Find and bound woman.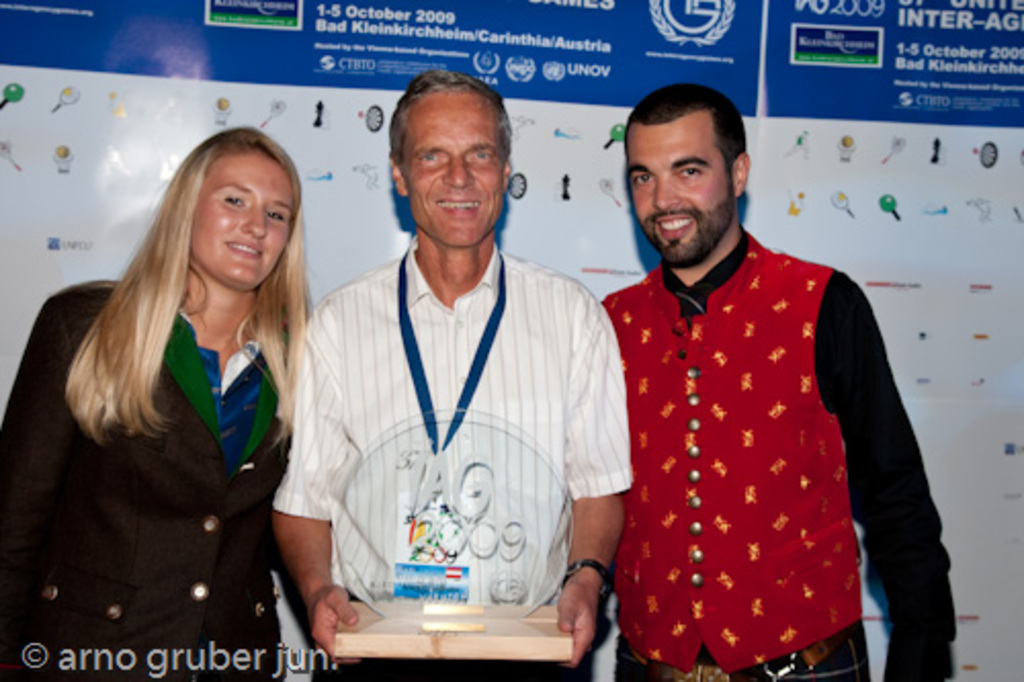
Bound: [23,106,322,674].
